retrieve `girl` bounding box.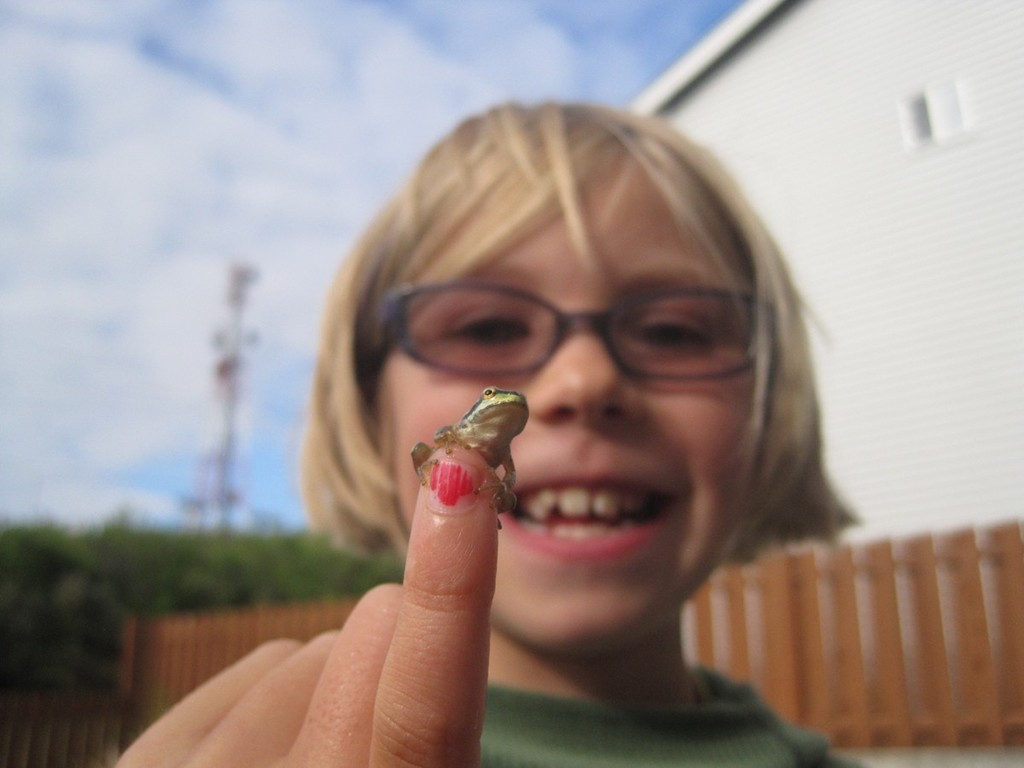
Bounding box: (292, 94, 856, 767).
